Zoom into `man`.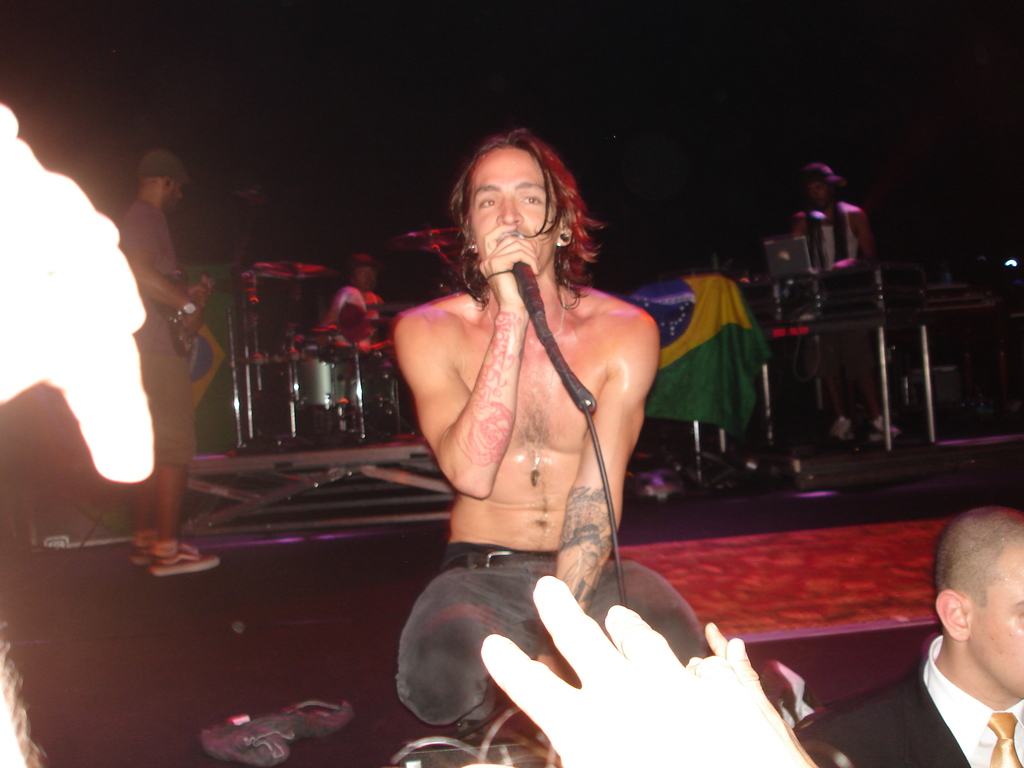
Zoom target: {"left": 790, "top": 164, "right": 896, "bottom": 437}.
